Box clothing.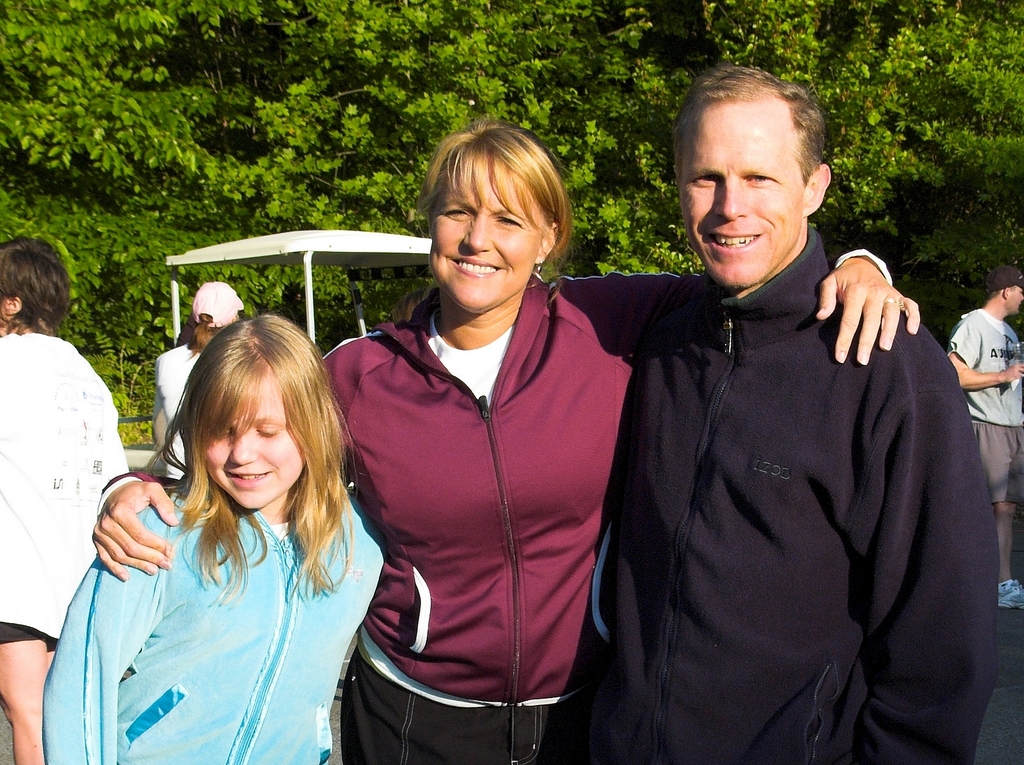
detection(0, 622, 61, 648).
